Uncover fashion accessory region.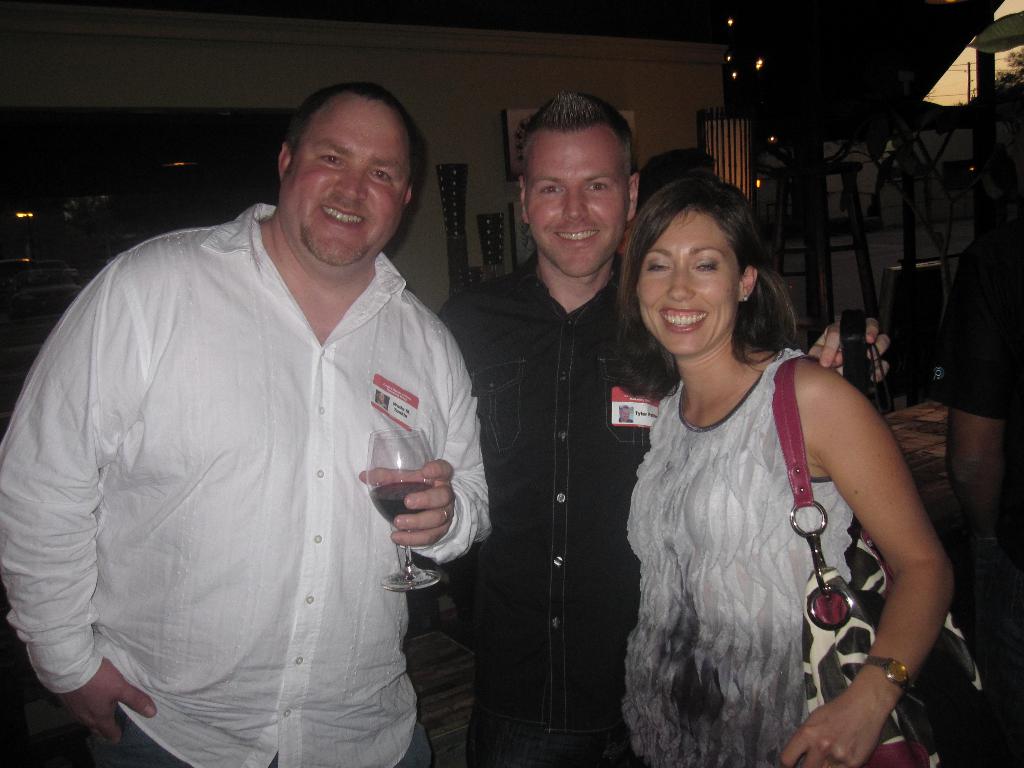
Uncovered: left=865, top=654, right=912, bottom=696.
